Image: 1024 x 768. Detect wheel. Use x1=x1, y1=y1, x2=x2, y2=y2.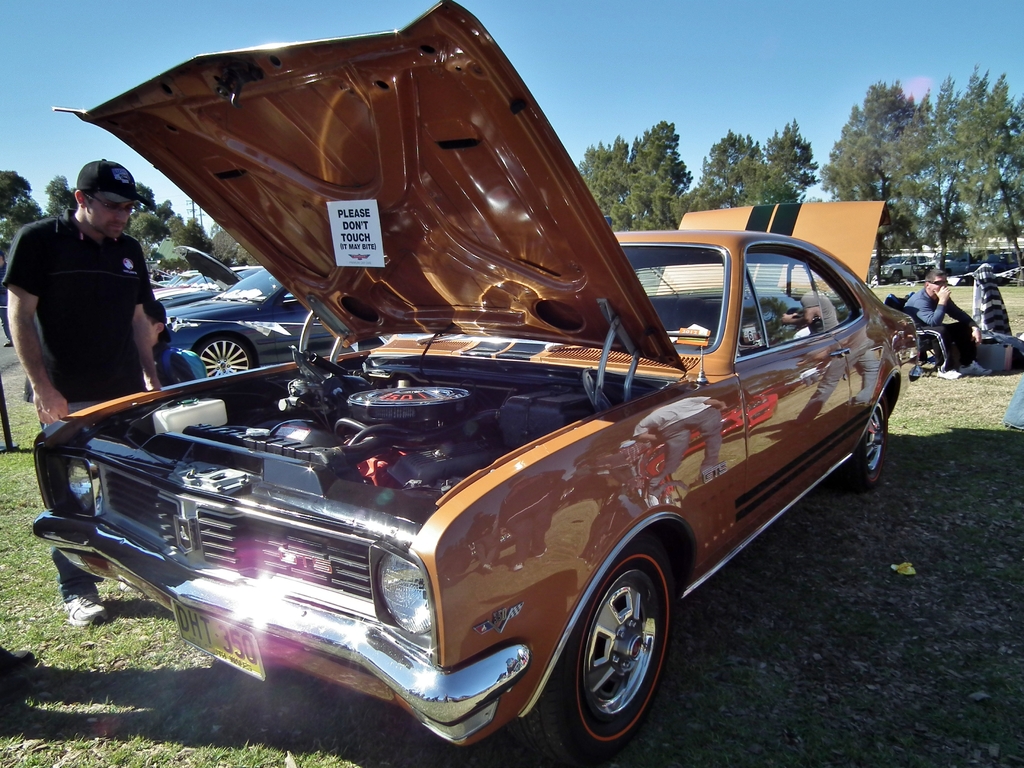
x1=856, y1=394, x2=897, y2=486.
